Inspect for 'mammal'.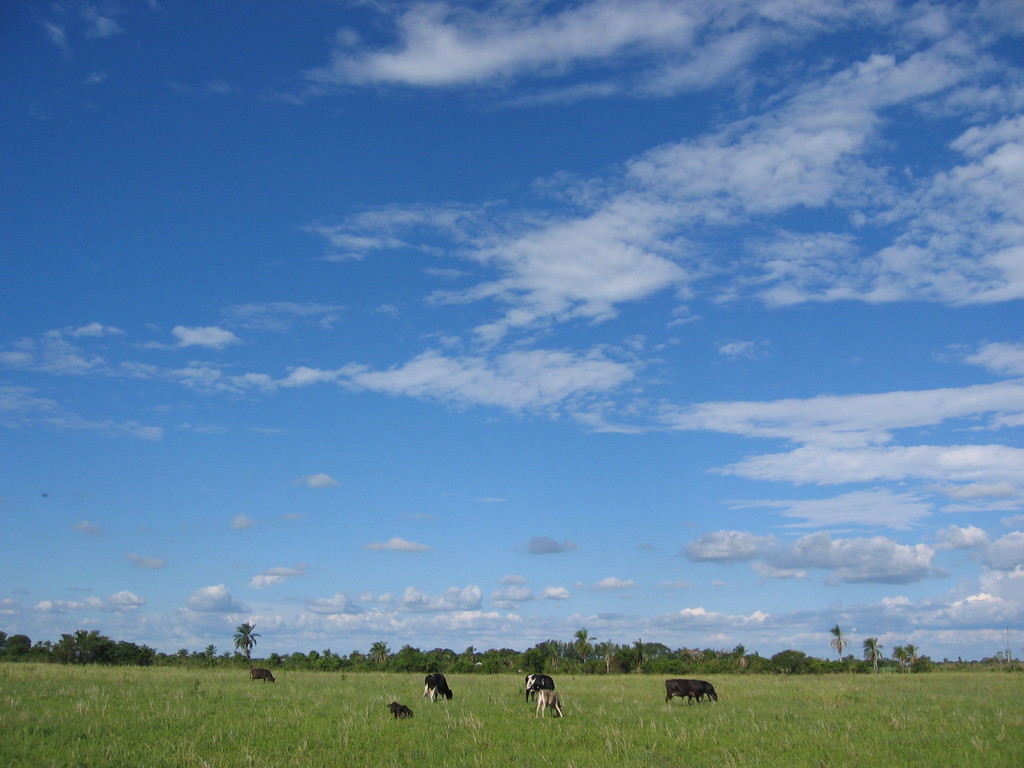
Inspection: {"left": 420, "top": 673, "right": 454, "bottom": 700}.
